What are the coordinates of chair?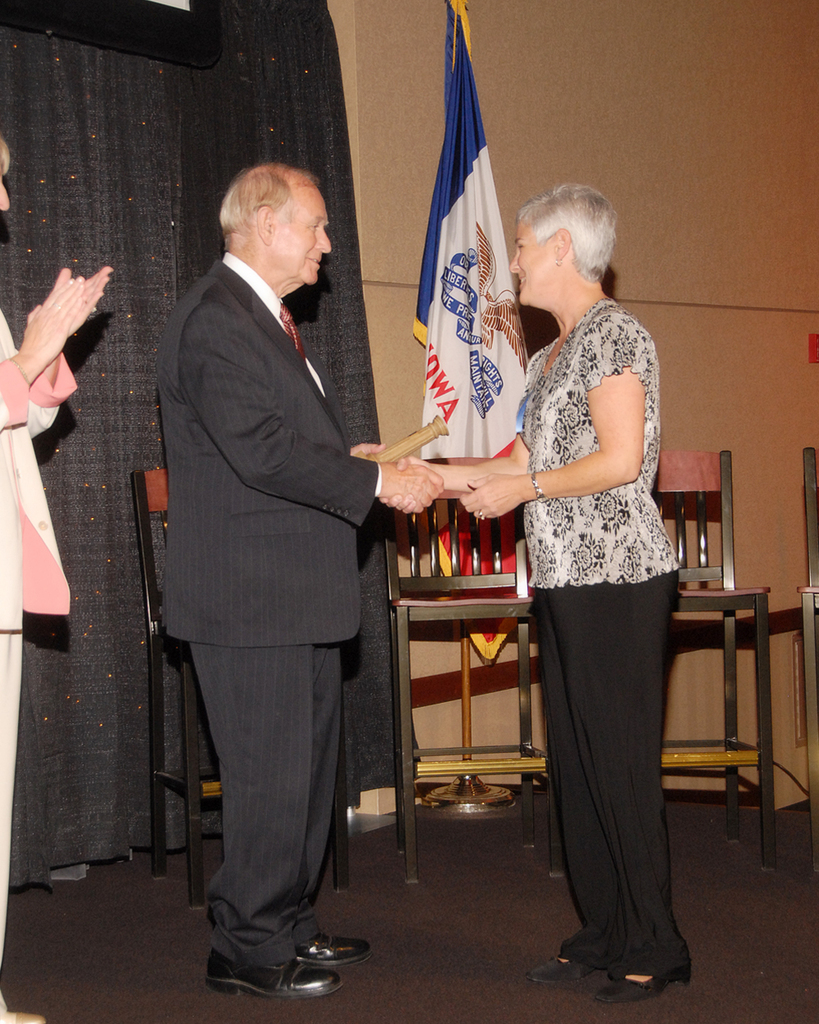
bbox(663, 445, 780, 872).
